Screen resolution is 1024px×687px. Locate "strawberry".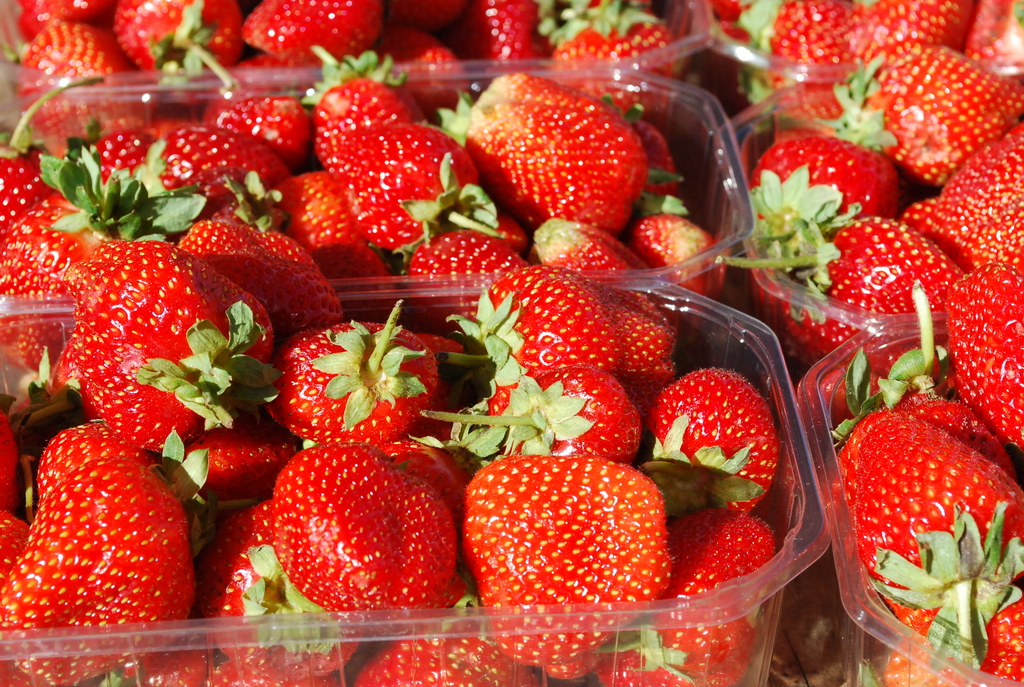
BBox(242, 439, 453, 622).
